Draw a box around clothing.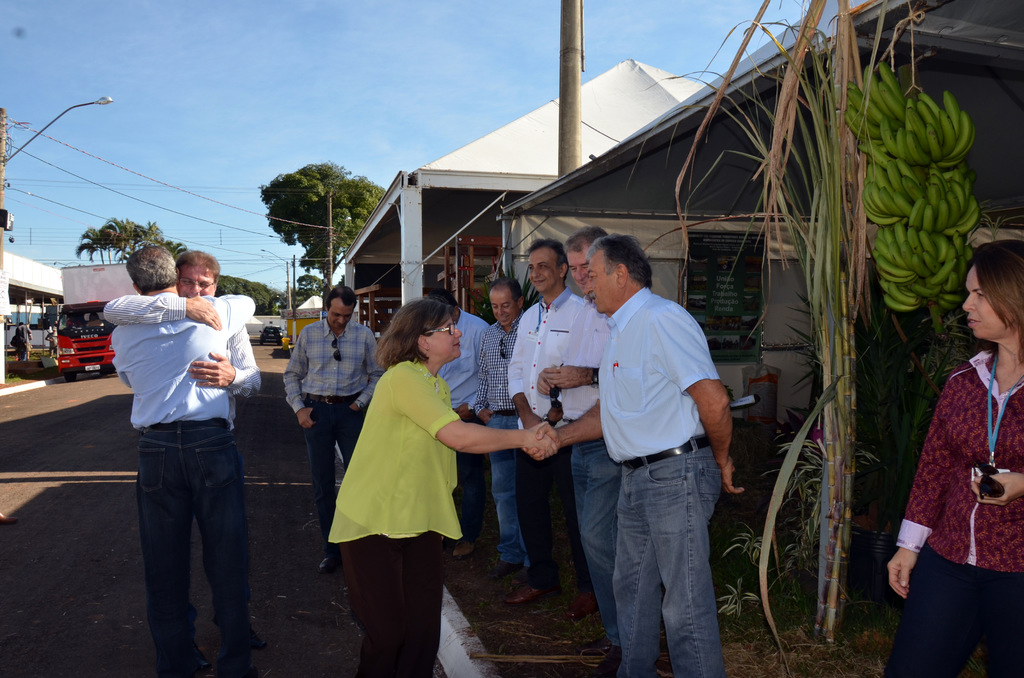
crop(484, 318, 540, 582).
